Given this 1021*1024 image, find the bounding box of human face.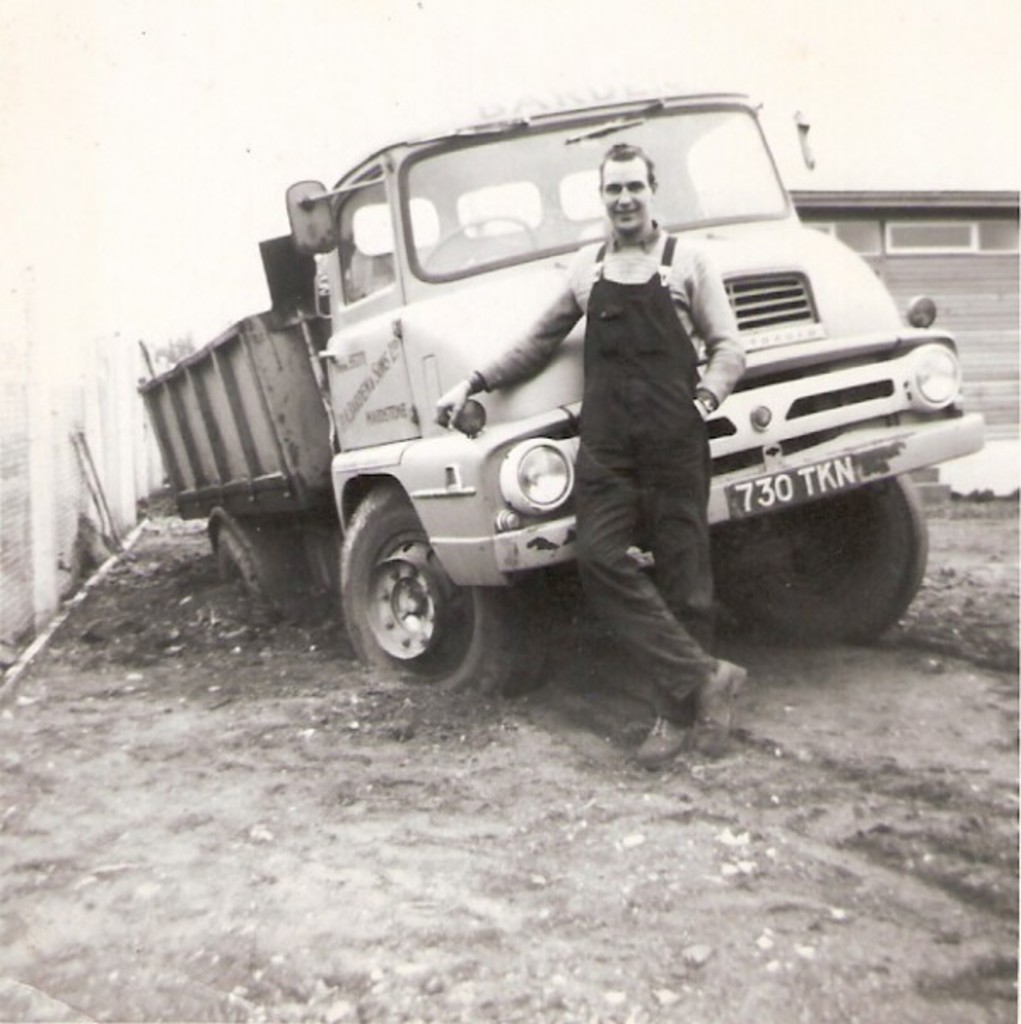
select_region(603, 160, 652, 232).
